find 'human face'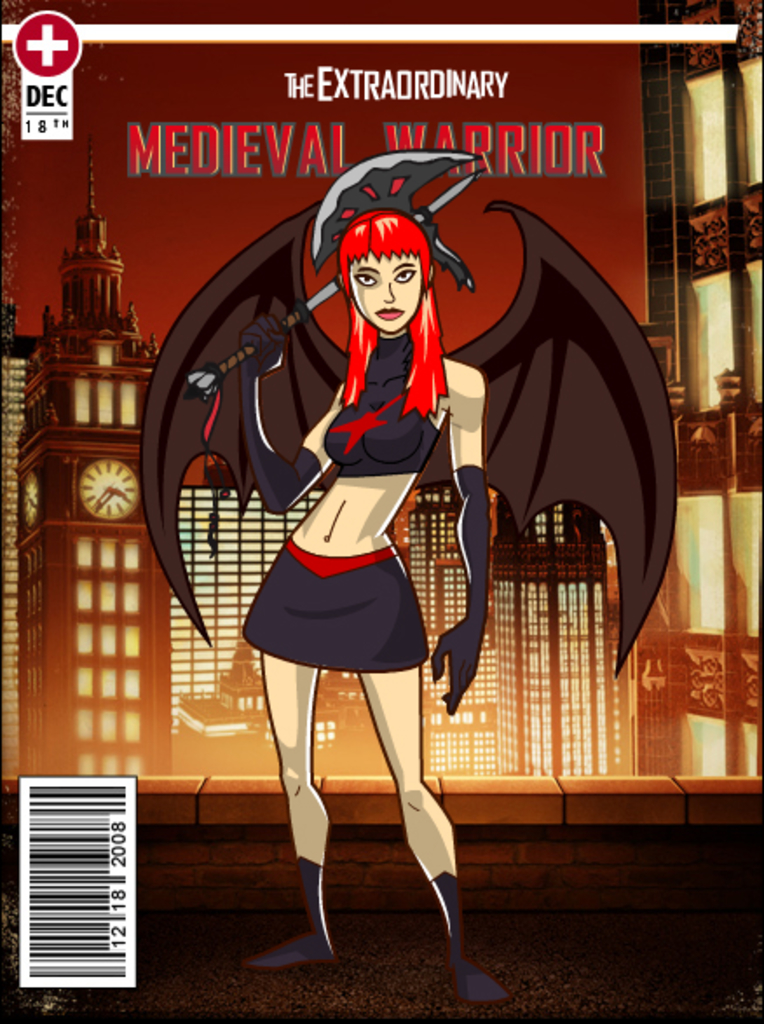
Rect(349, 248, 422, 324)
